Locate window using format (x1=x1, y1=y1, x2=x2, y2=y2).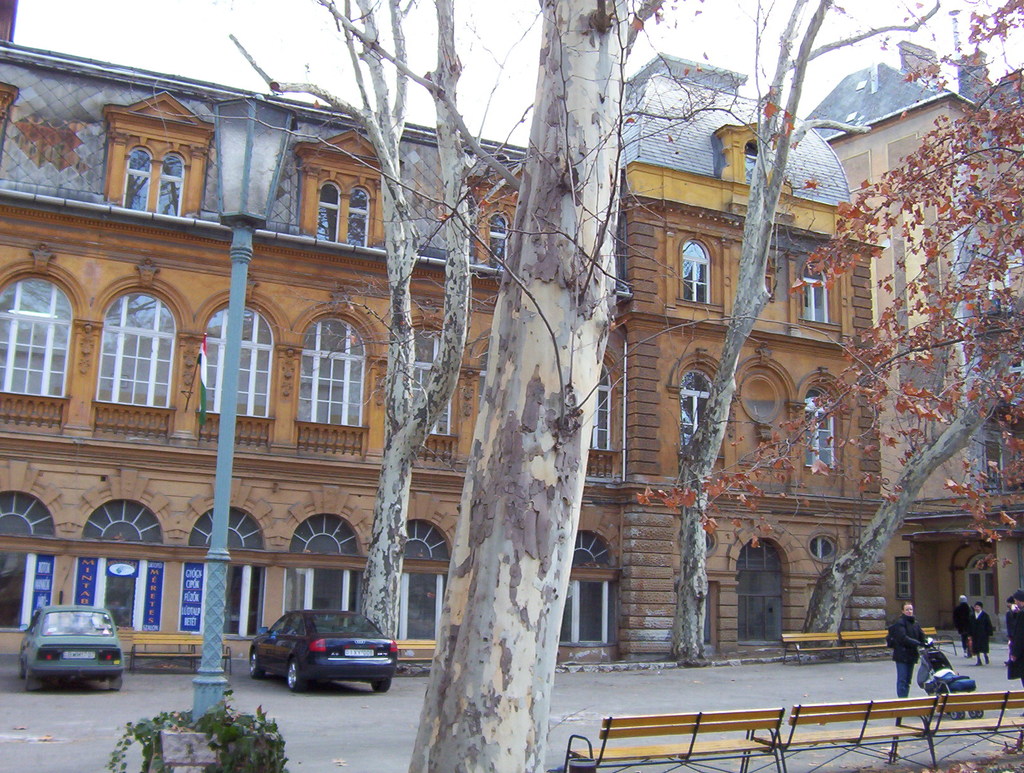
(x1=555, y1=516, x2=628, y2=647).
